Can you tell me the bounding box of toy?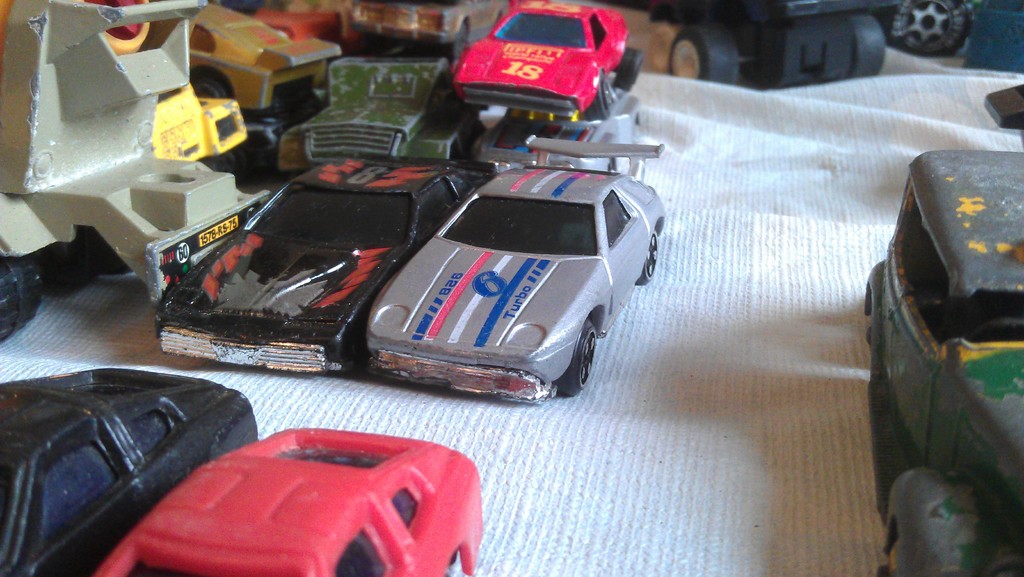
{"left": 80, "top": 425, "right": 483, "bottom": 576}.
